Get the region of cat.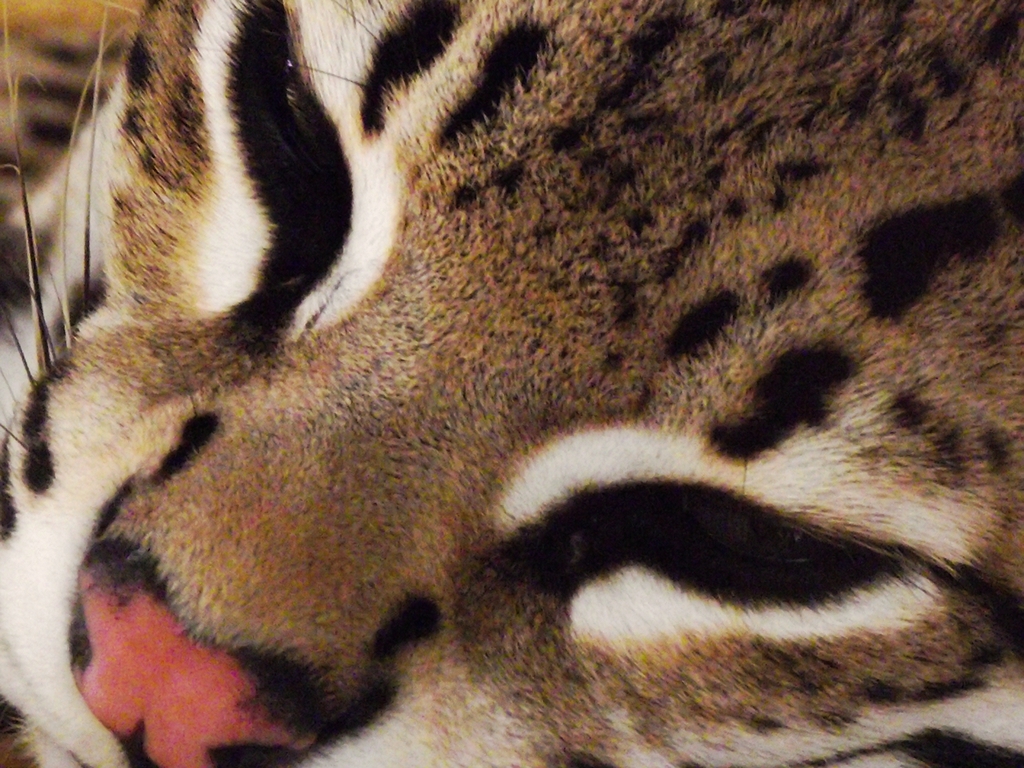
0,0,1023,767.
